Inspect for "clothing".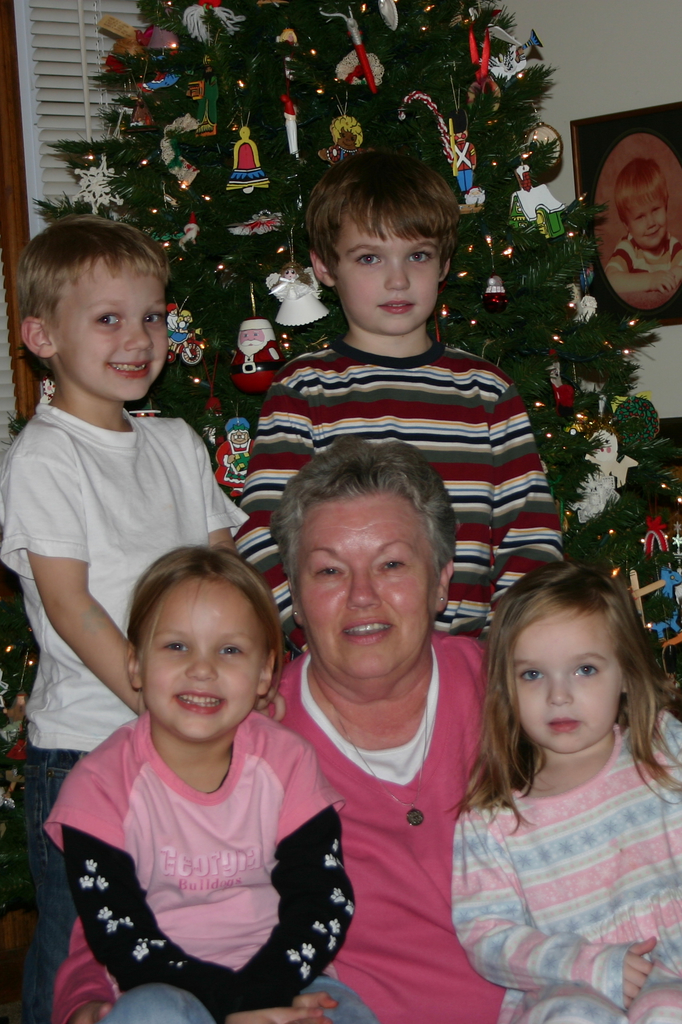
Inspection: x1=254 y1=328 x2=568 y2=668.
